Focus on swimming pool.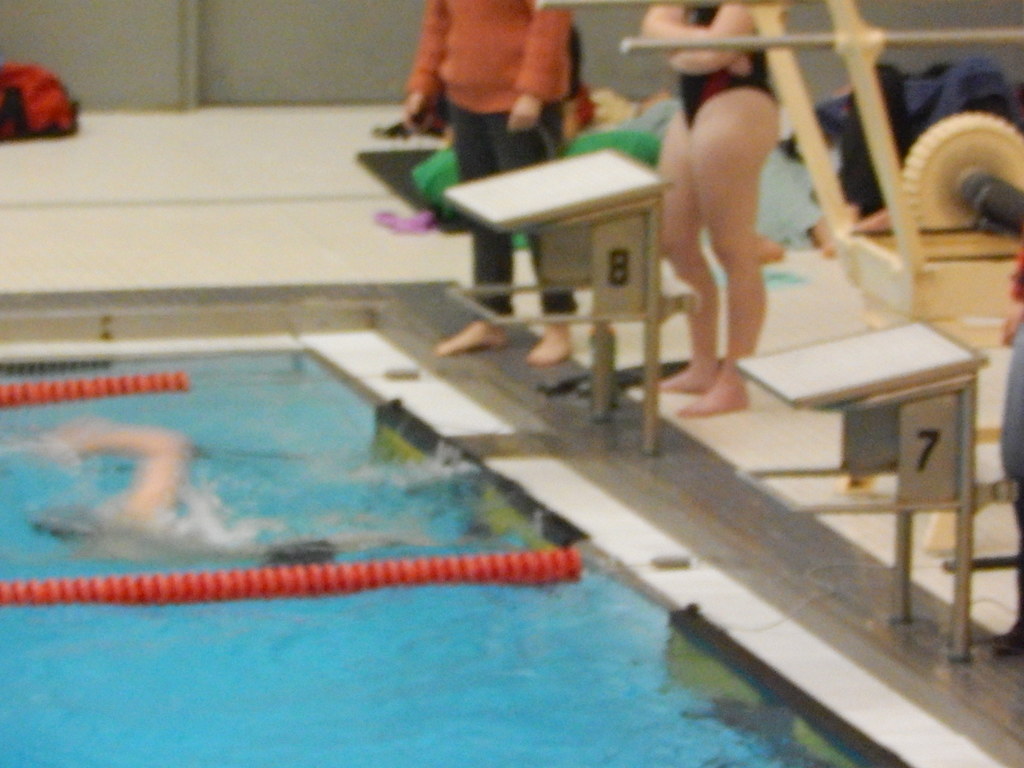
Focused at [left=0, top=326, right=1004, bottom=767].
